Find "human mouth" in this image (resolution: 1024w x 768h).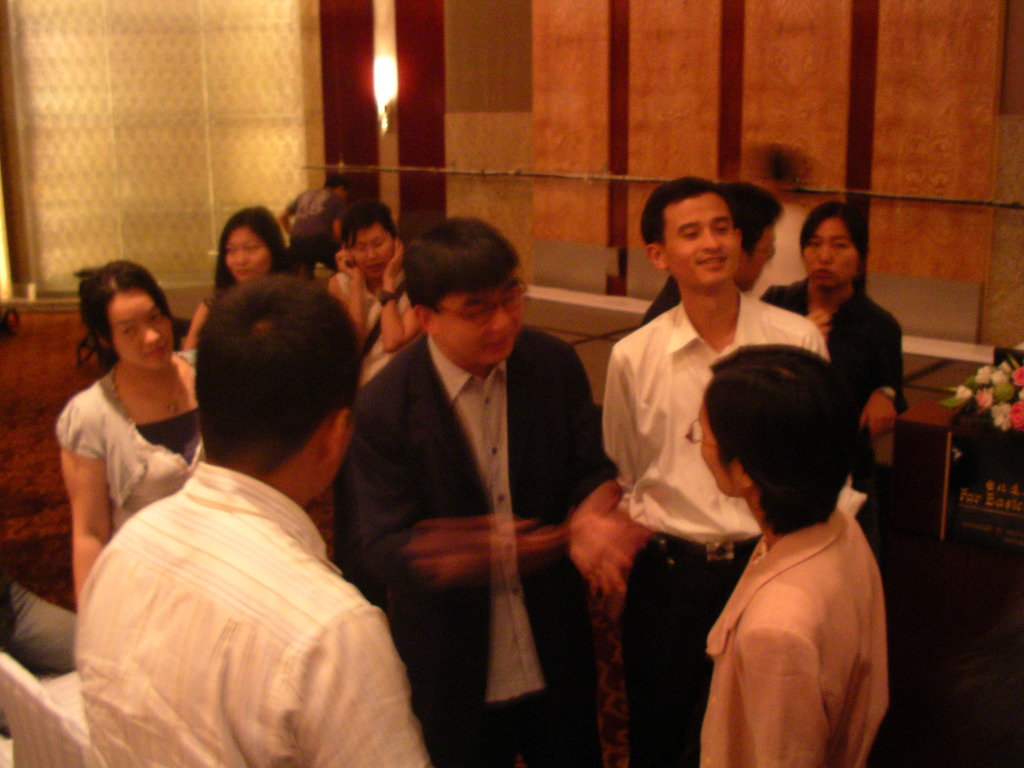
695 253 724 266.
